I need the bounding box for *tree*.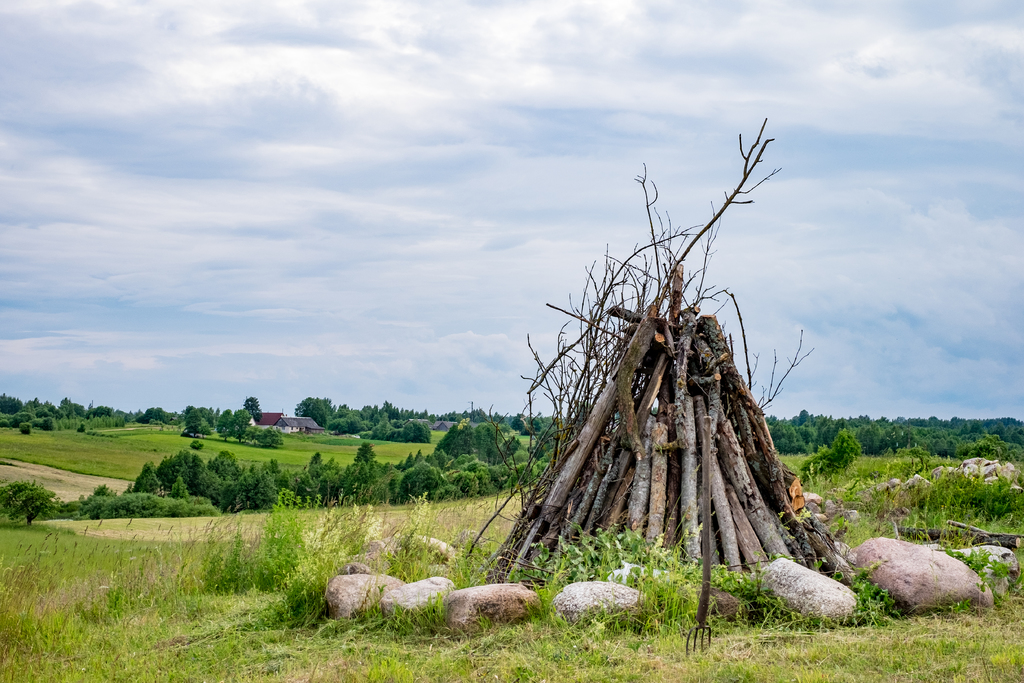
Here it is: select_region(0, 478, 63, 527).
